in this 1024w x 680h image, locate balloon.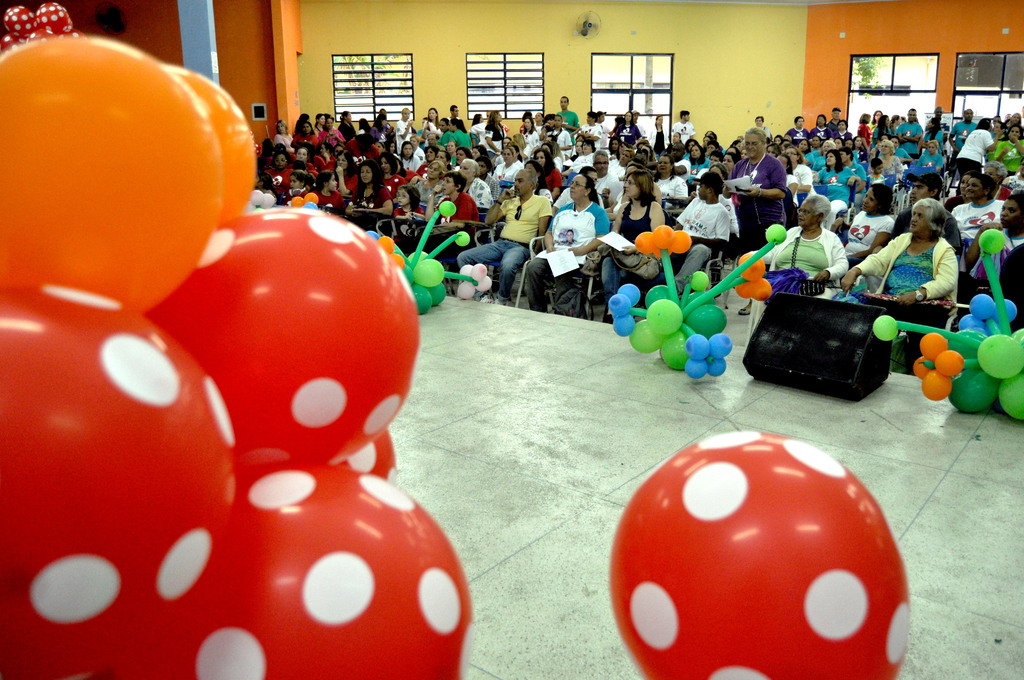
Bounding box: {"left": 991, "top": 296, "right": 1016, "bottom": 323}.
